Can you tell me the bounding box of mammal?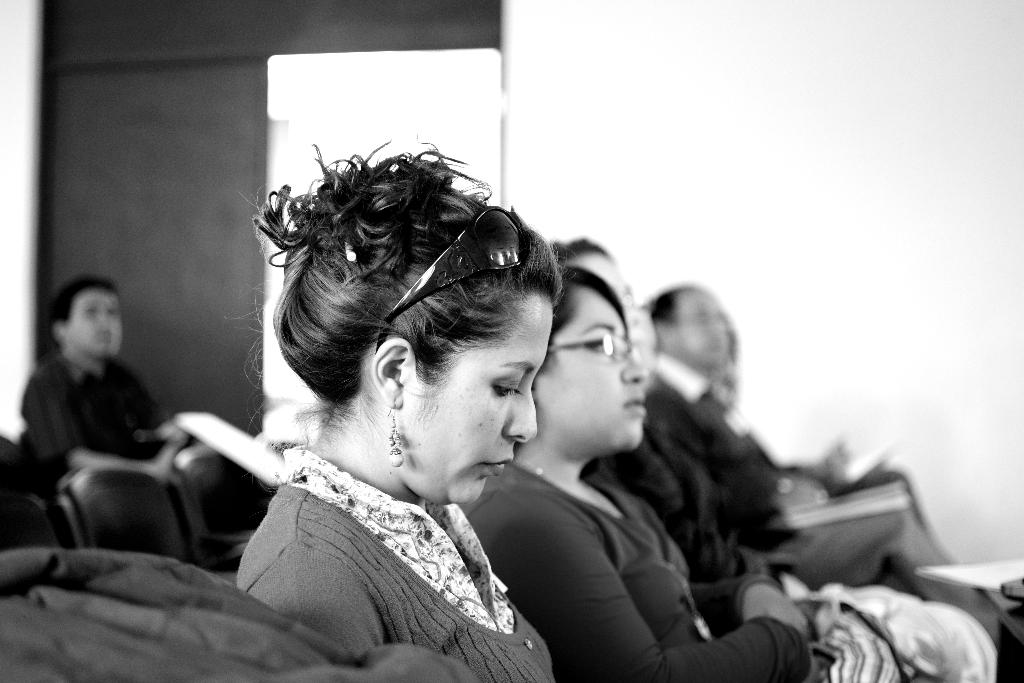
13,272,195,546.
